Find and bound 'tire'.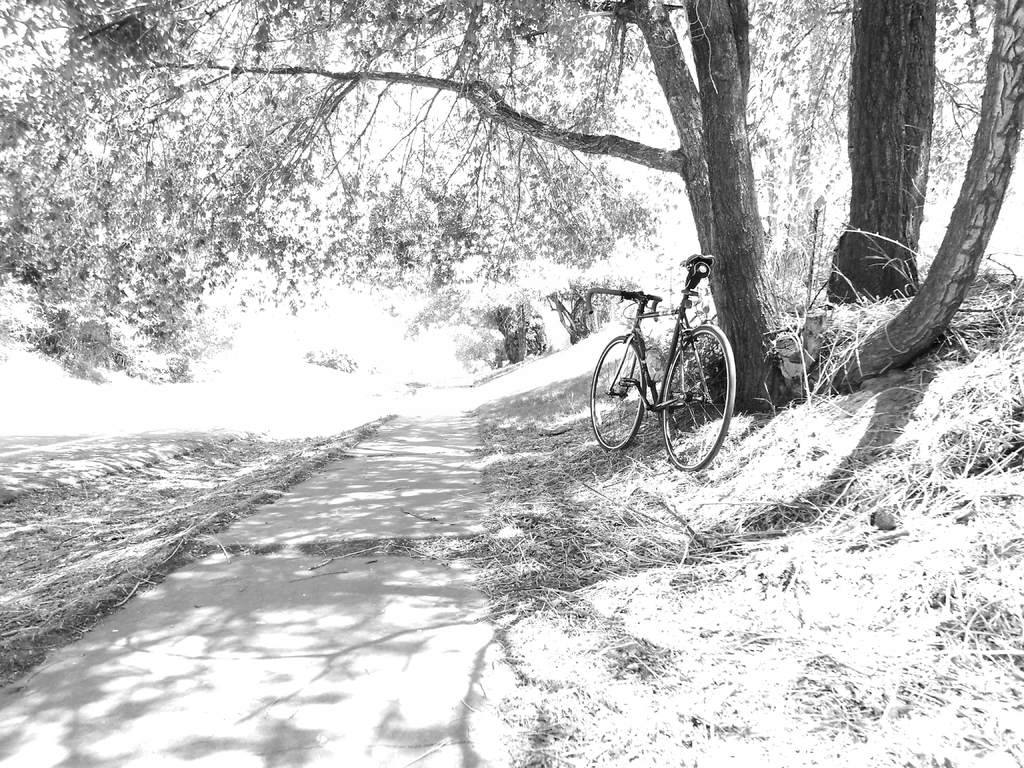
Bound: pyautogui.locateOnScreen(657, 308, 732, 471).
